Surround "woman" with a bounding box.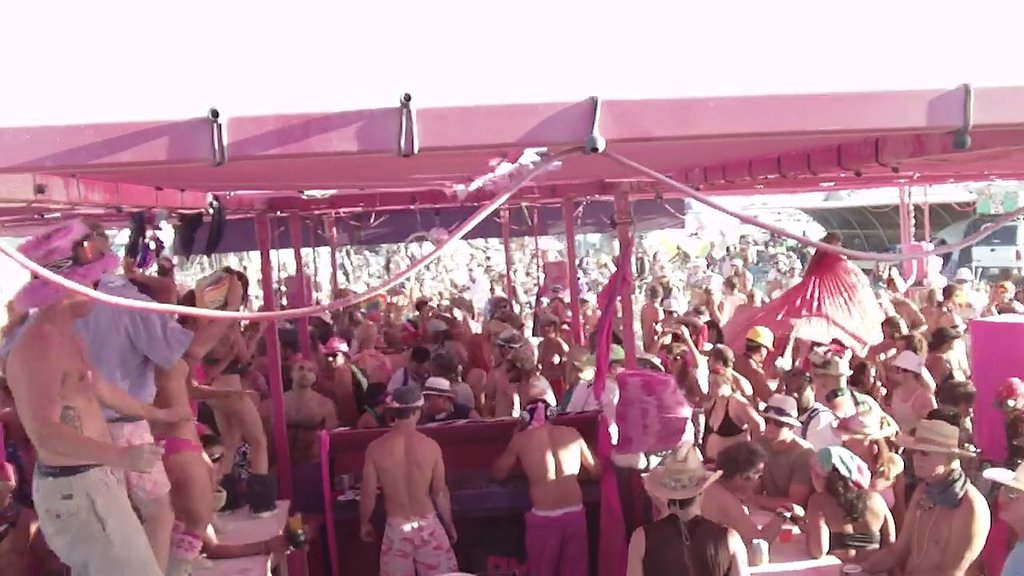
(x1=805, y1=445, x2=894, y2=564).
